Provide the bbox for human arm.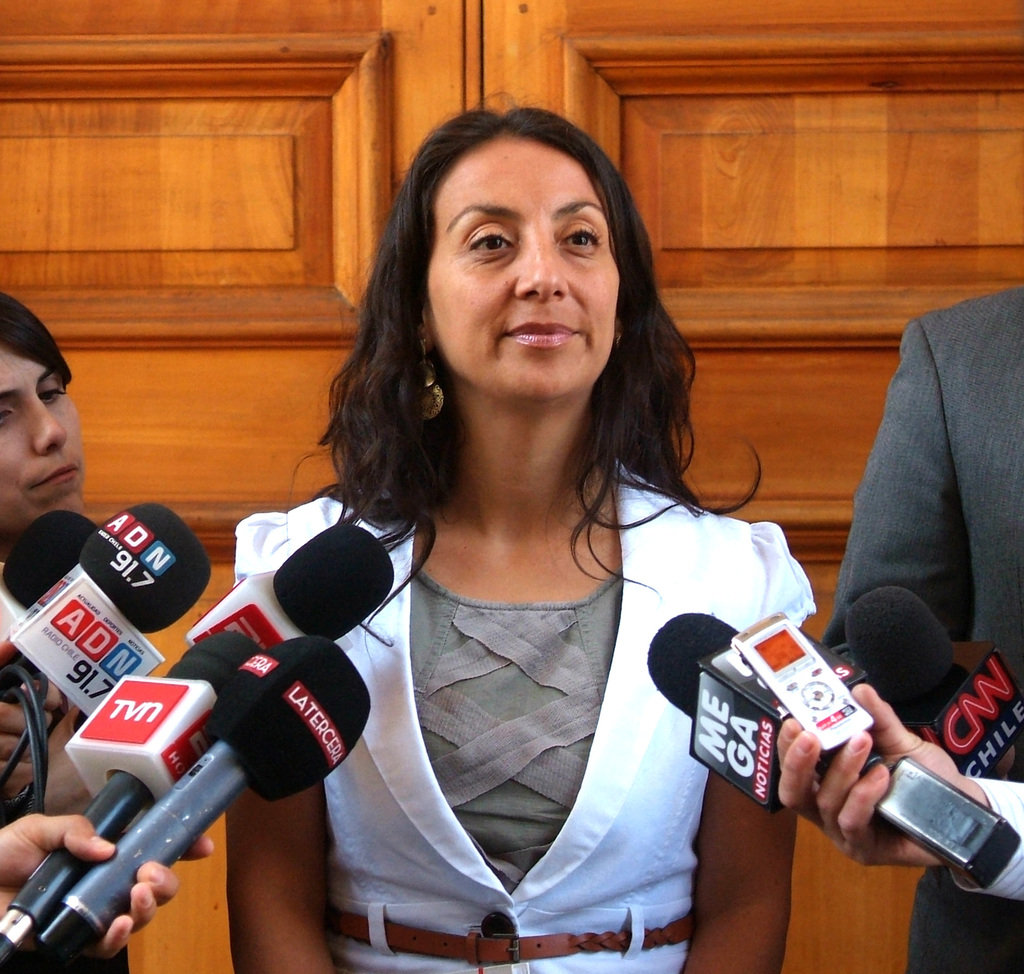
BBox(223, 506, 341, 973).
